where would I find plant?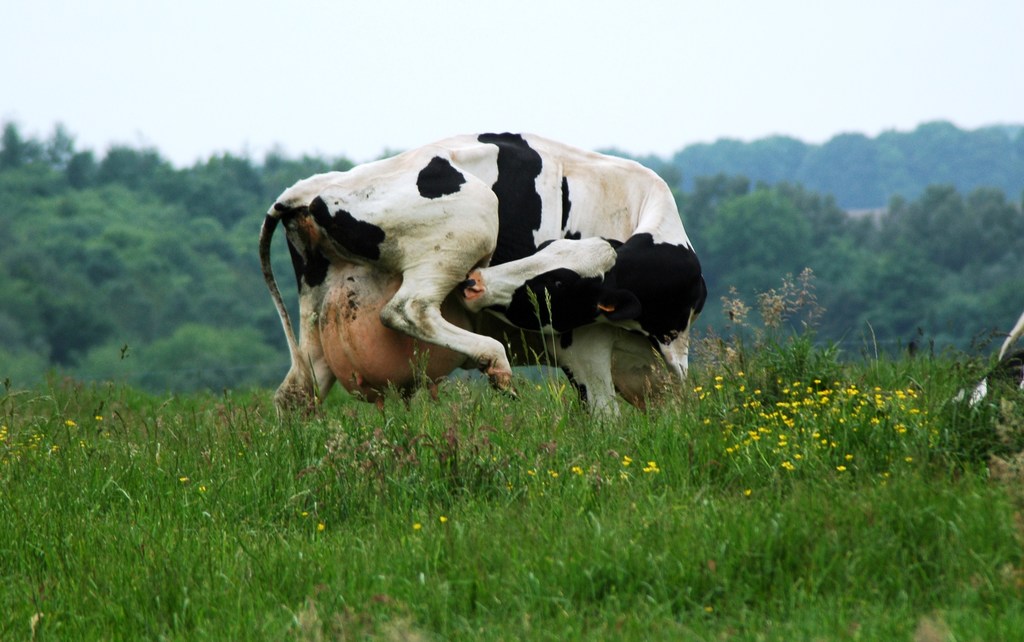
At (753, 273, 815, 355).
